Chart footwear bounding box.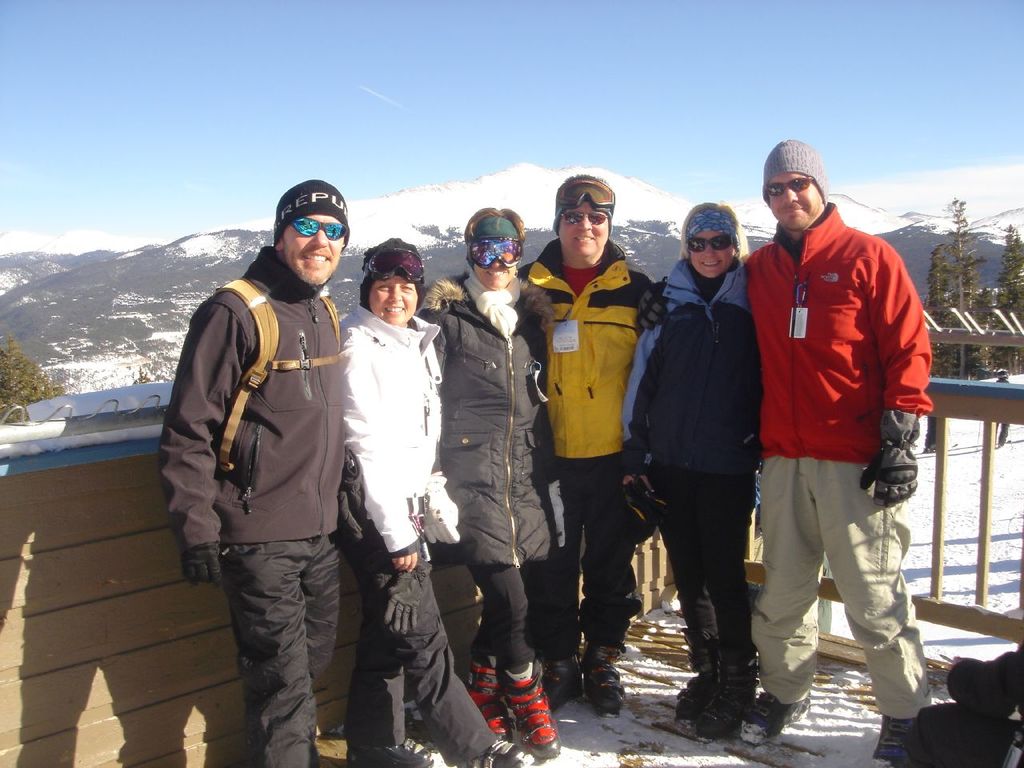
Charted: 585, 641, 618, 717.
